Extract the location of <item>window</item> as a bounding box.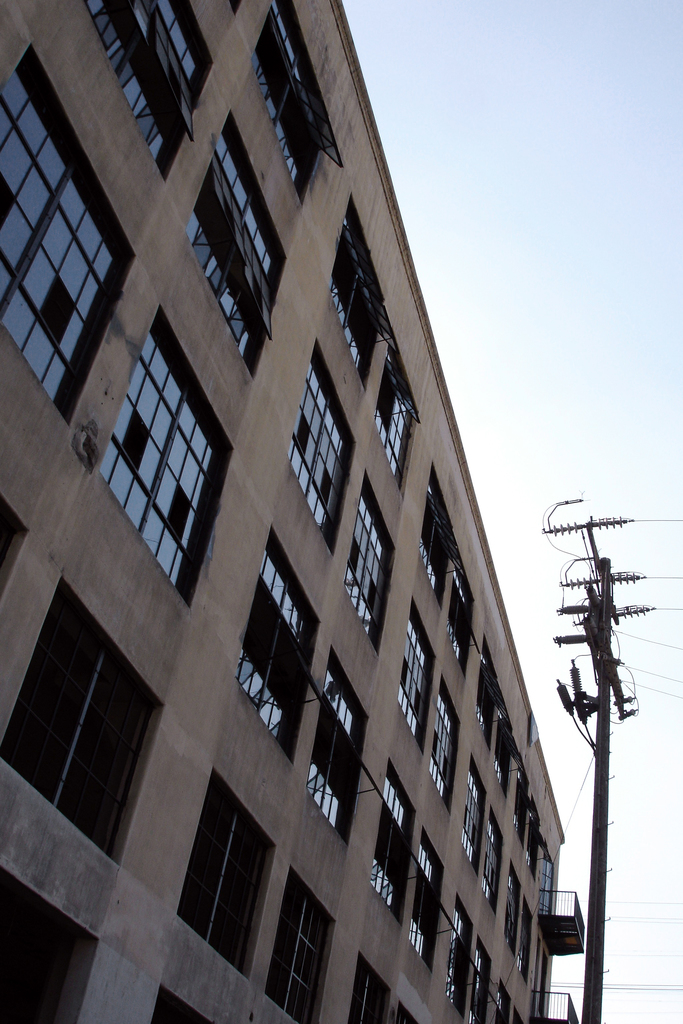
[390, 1001, 422, 1023].
